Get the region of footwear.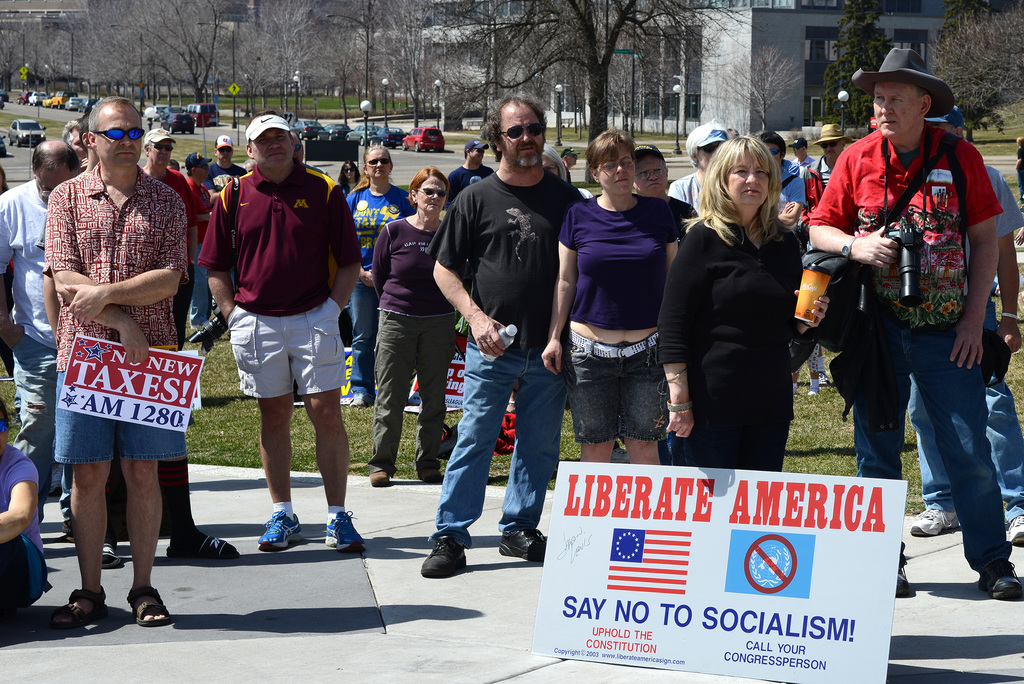
l=414, t=525, r=473, b=593.
